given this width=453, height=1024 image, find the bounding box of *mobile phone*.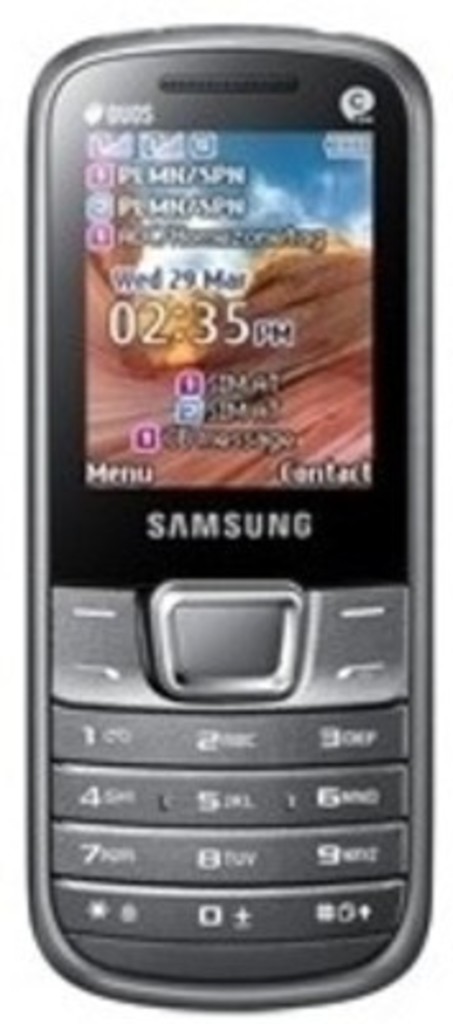
(x1=28, y1=26, x2=440, y2=1014).
